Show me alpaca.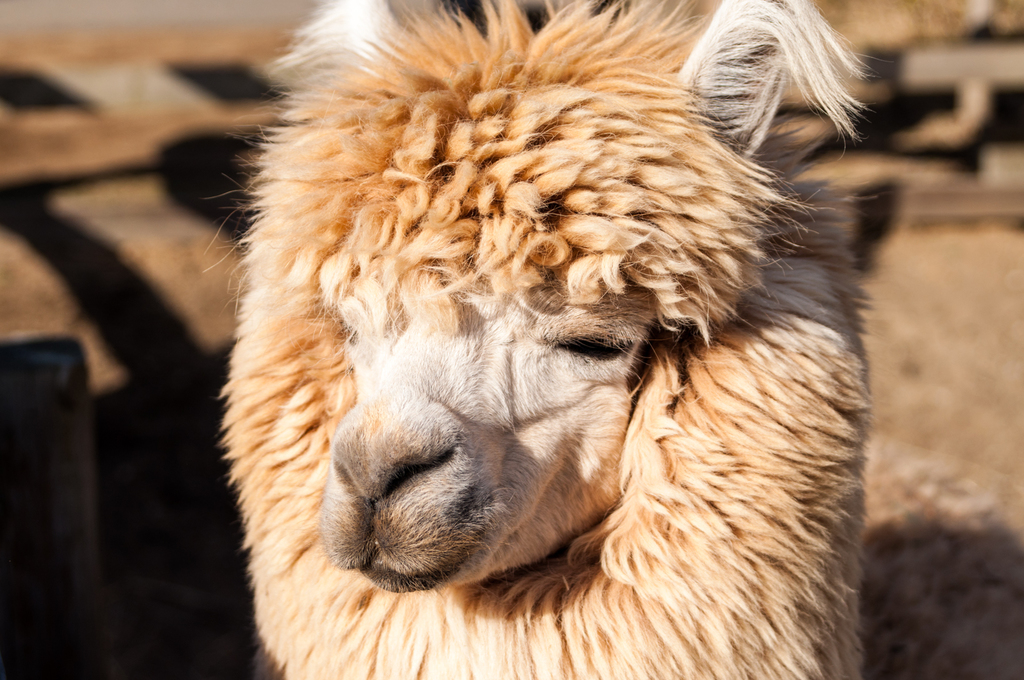
alpaca is here: [x1=219, y1=0, x2=884, y2=679].
